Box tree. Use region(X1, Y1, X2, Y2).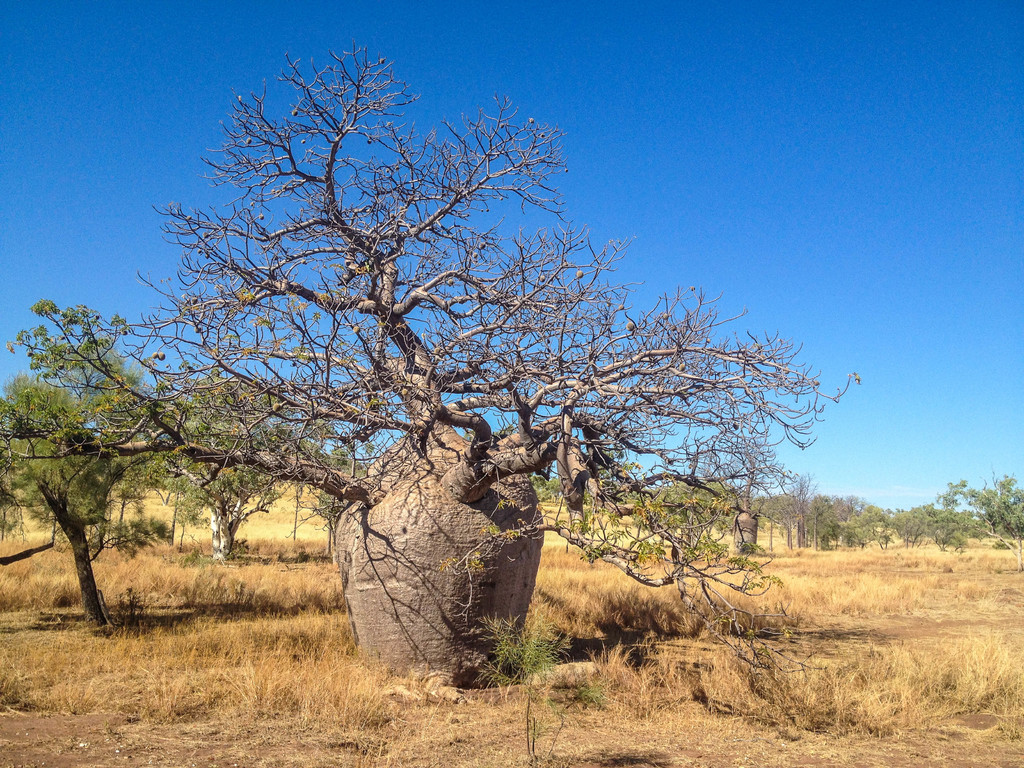
region(677, 428, 788, 558).
